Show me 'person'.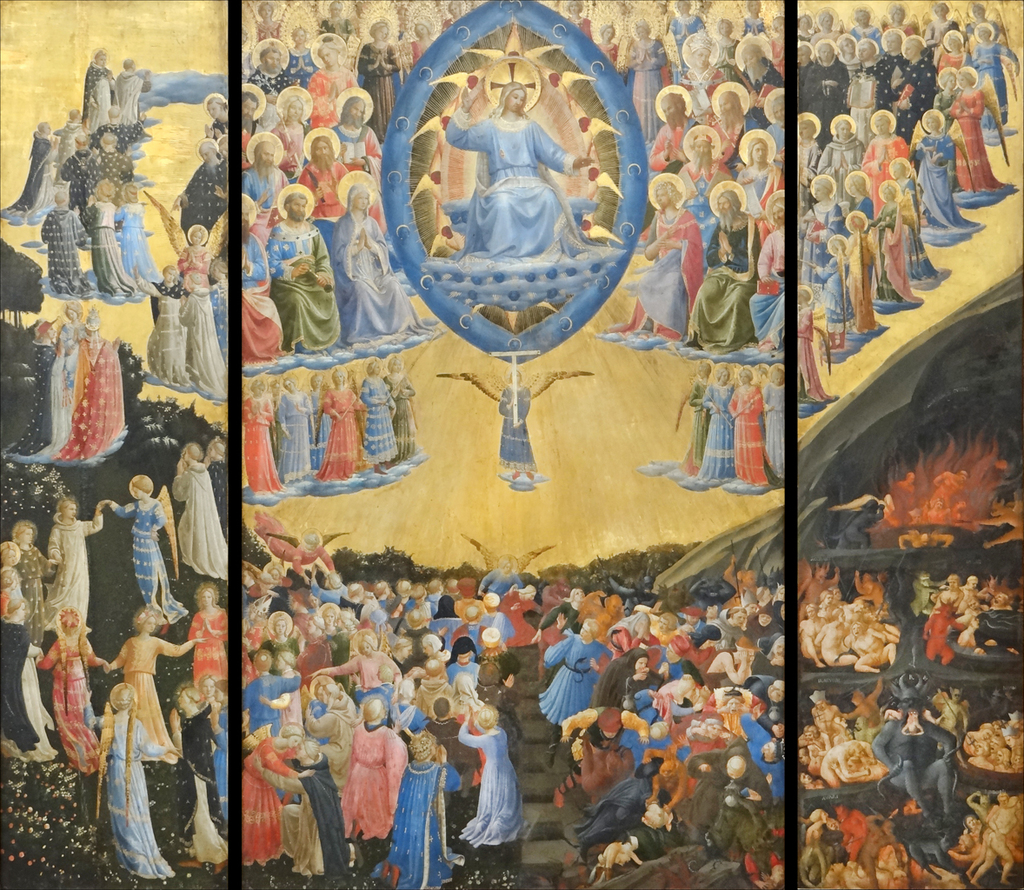
'person' is here: (14,520,56,623).
